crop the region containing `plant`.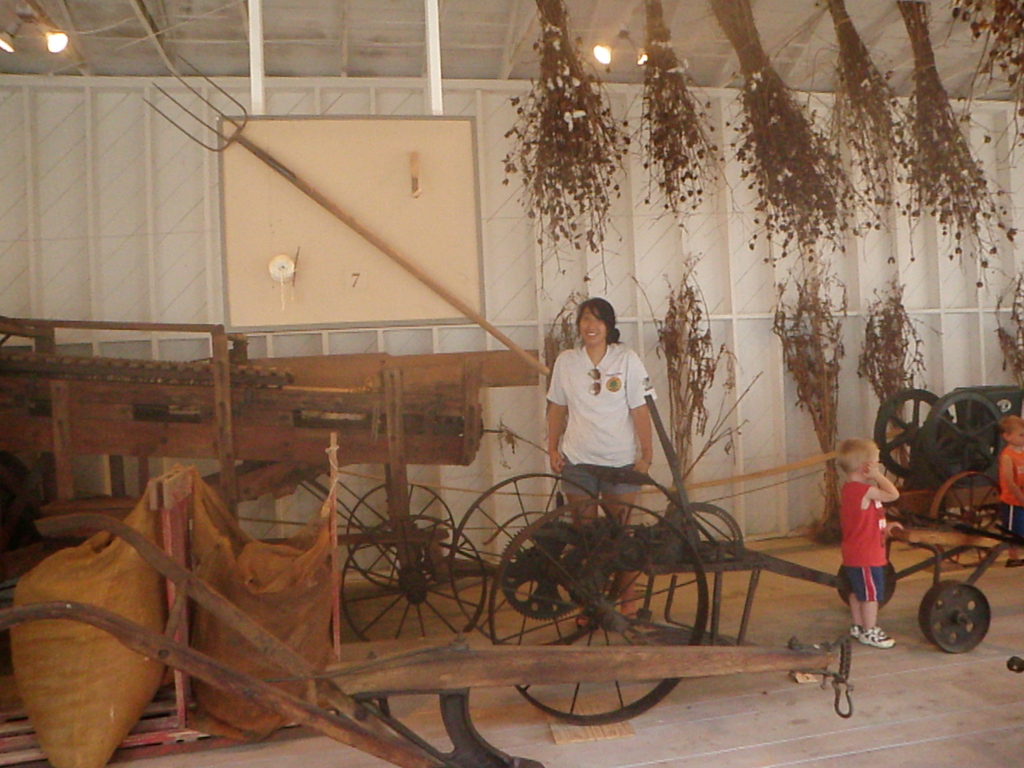
Crop region: <box>493,0,641,283</box>.
